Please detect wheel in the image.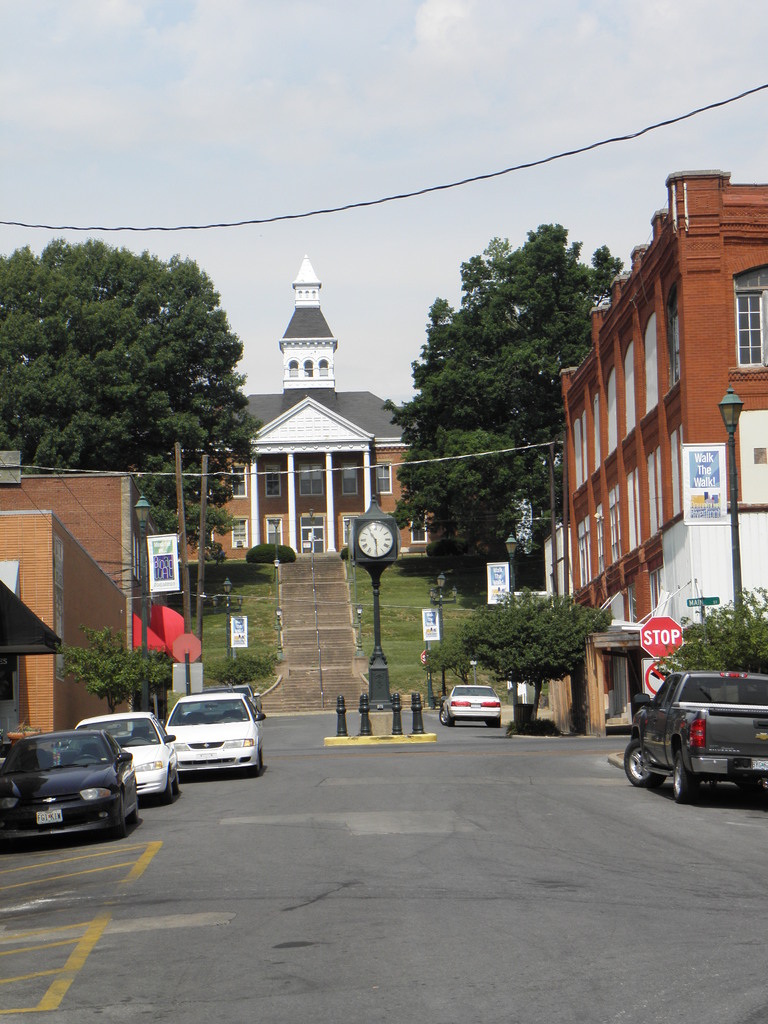
[671, 757, 694, 806].
